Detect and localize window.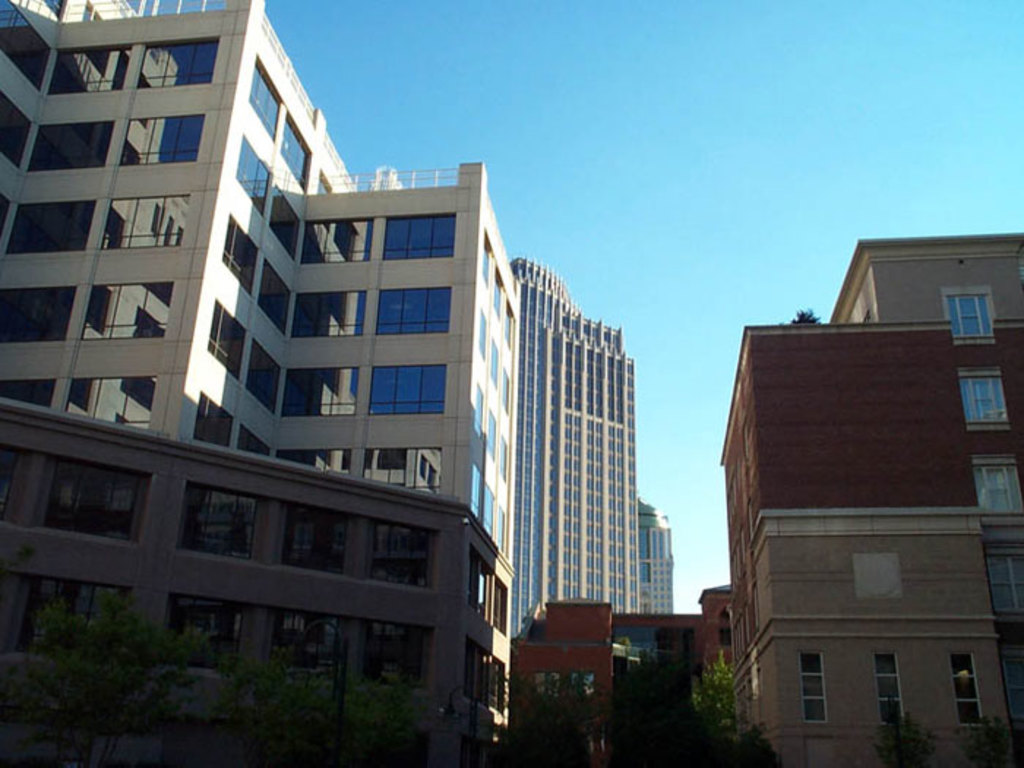
Localized at box=[45, 42, 129, 89].
